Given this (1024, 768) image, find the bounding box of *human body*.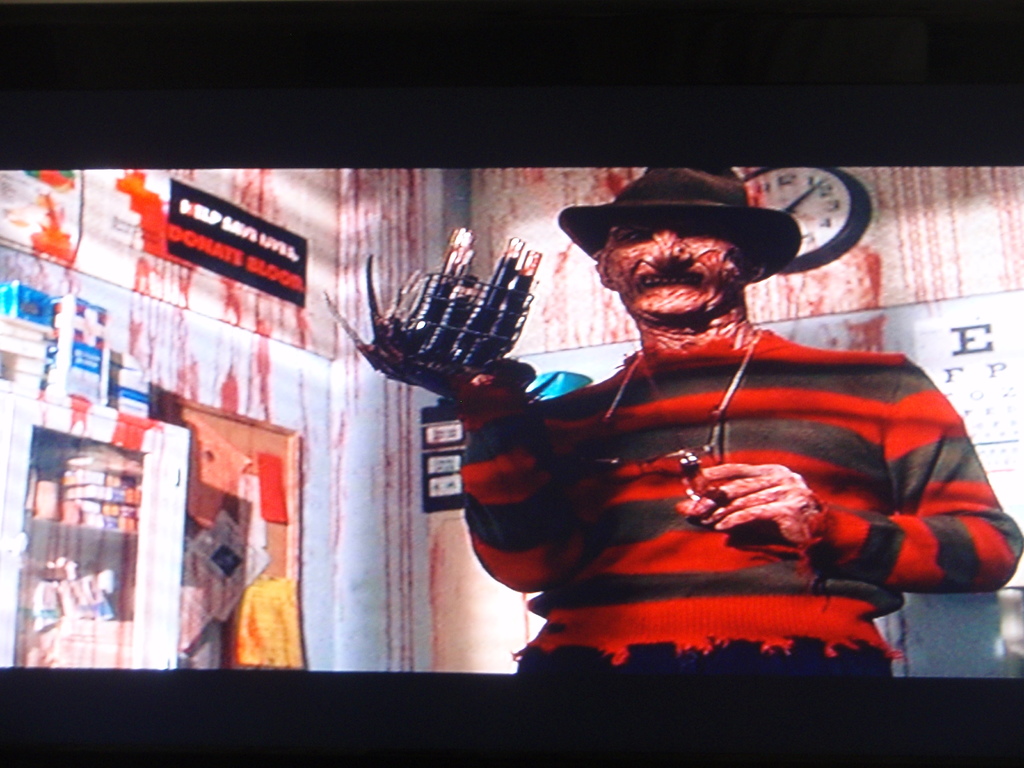
rect(420, 176, 914, 676).
